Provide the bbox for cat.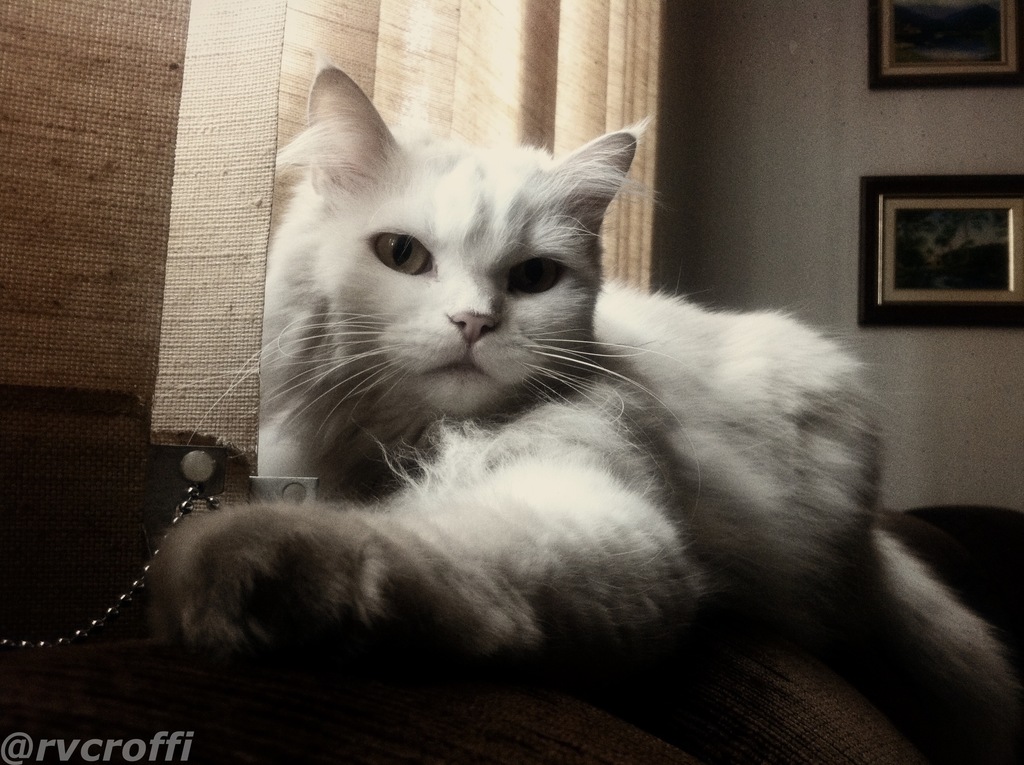
left=143, top=54, right=1023, bottom=720.
